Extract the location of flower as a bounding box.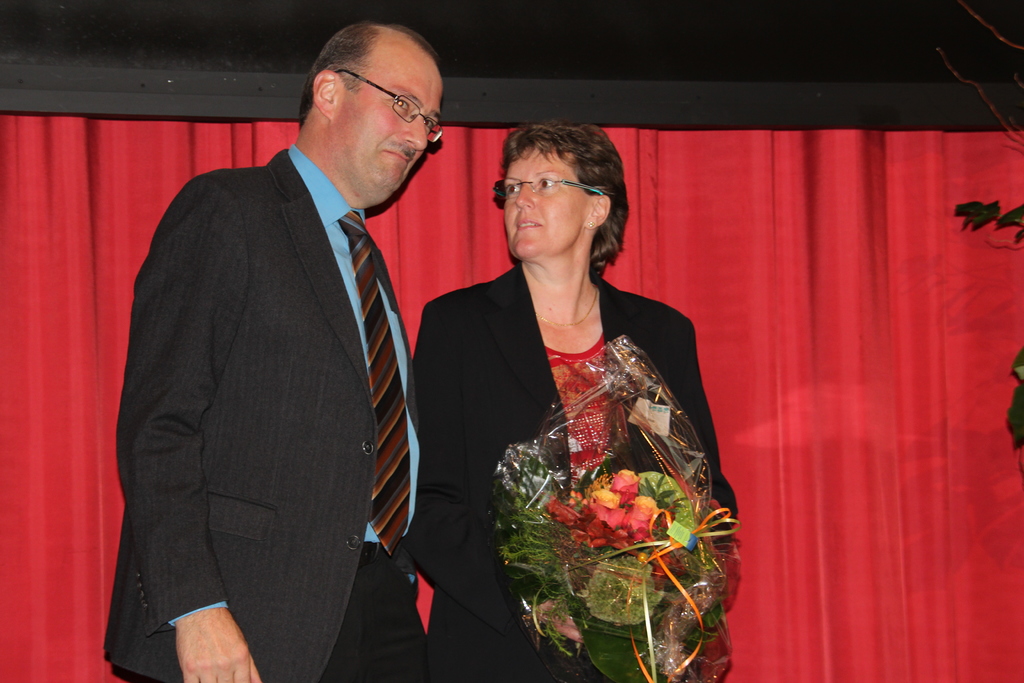
region(591, 488, 623, 527).
